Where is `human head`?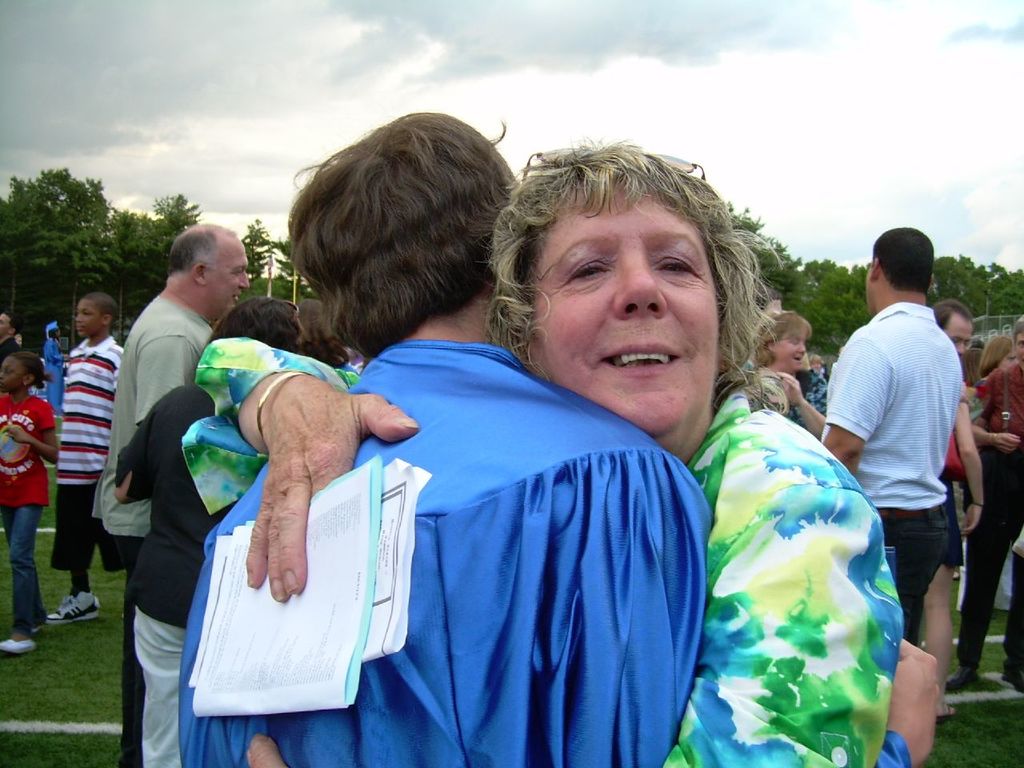
297, 297, 339, 361.
